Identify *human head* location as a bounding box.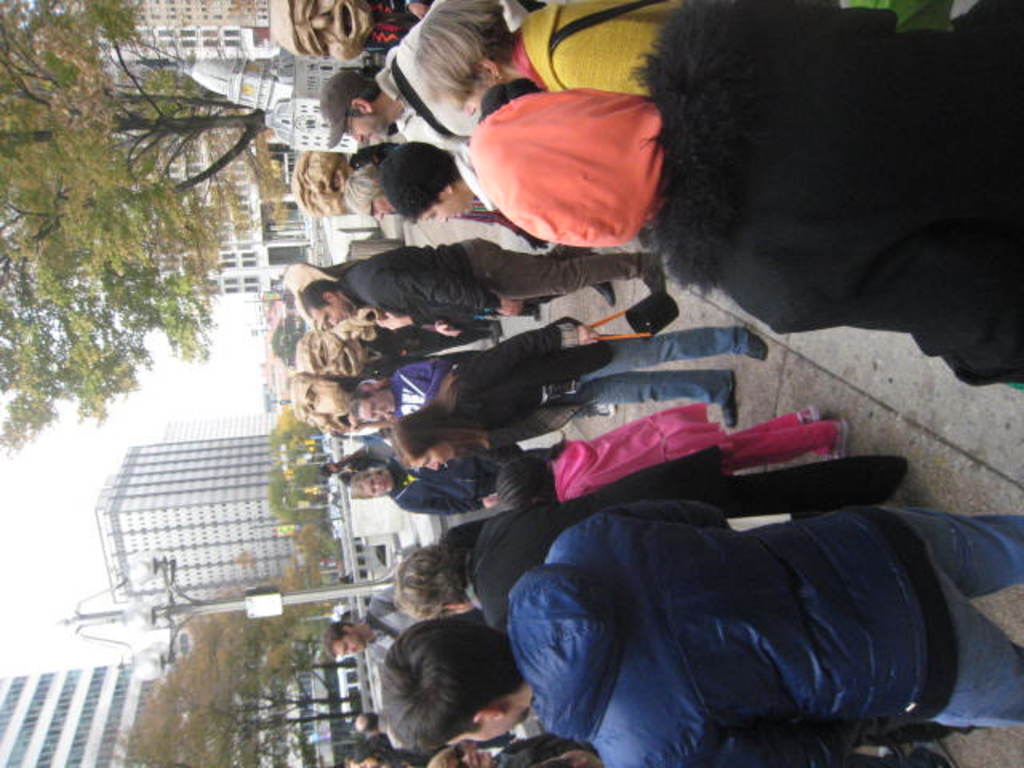
Rect(352, 466, 392, 499).
